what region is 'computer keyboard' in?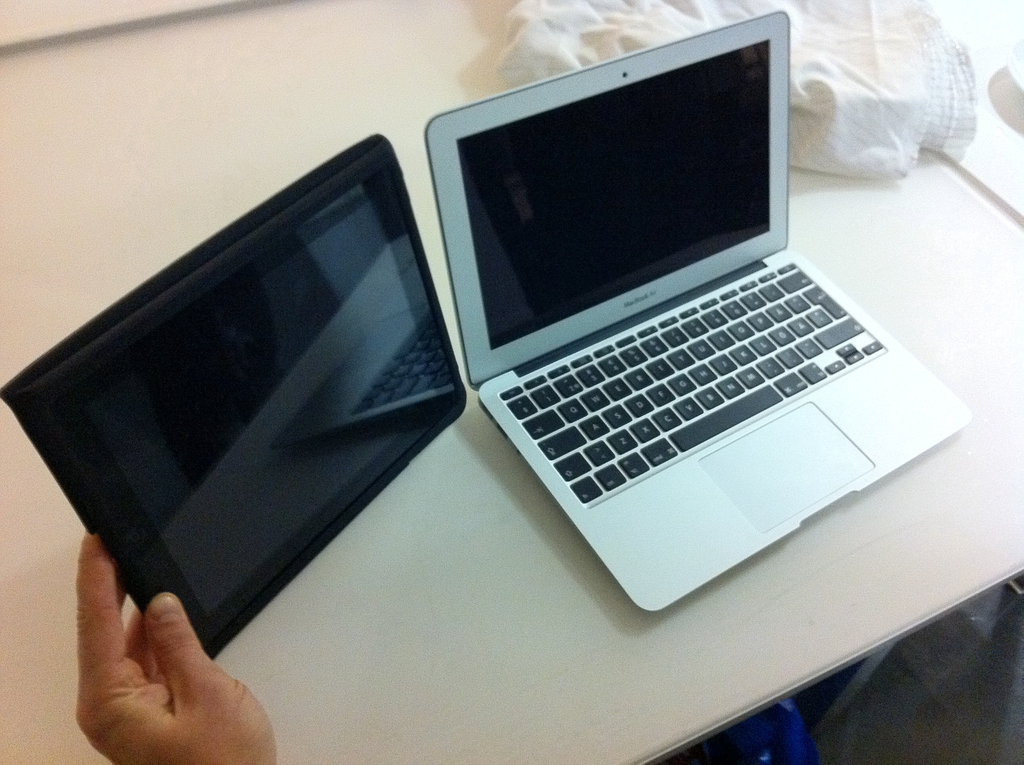
498/261/884/503.
